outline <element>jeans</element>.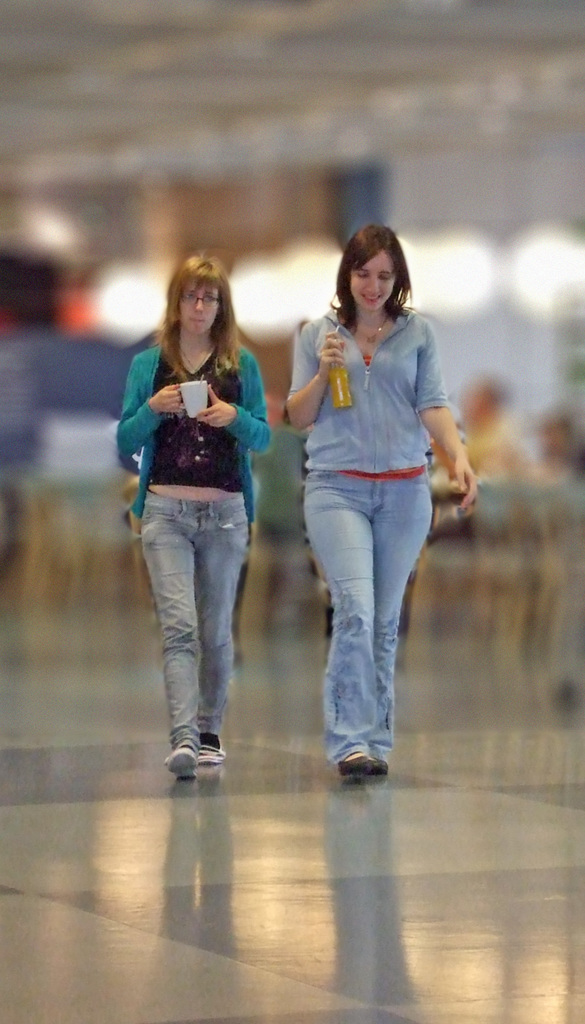
Outline: <box>302,468,436,765</box>.
